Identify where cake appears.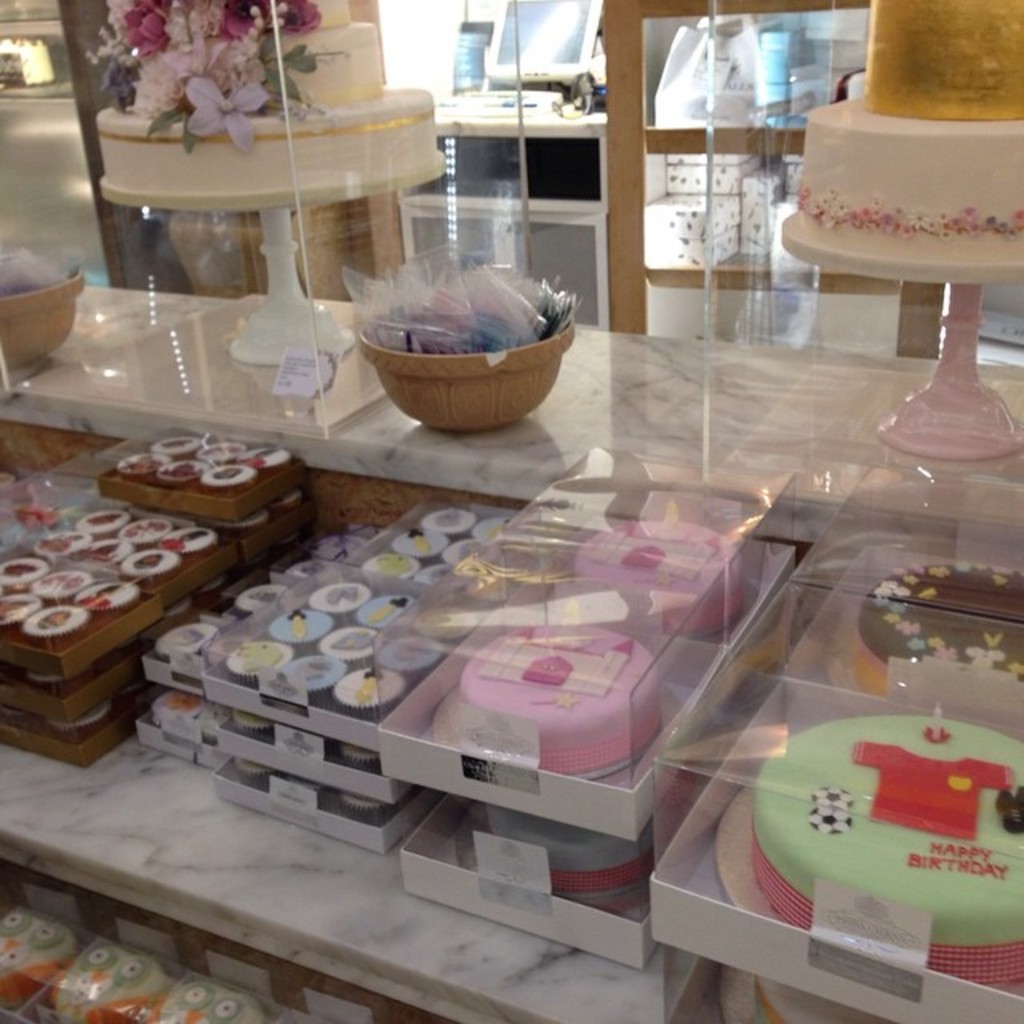
Appears at select_region(778, 0, 1022, 293).
